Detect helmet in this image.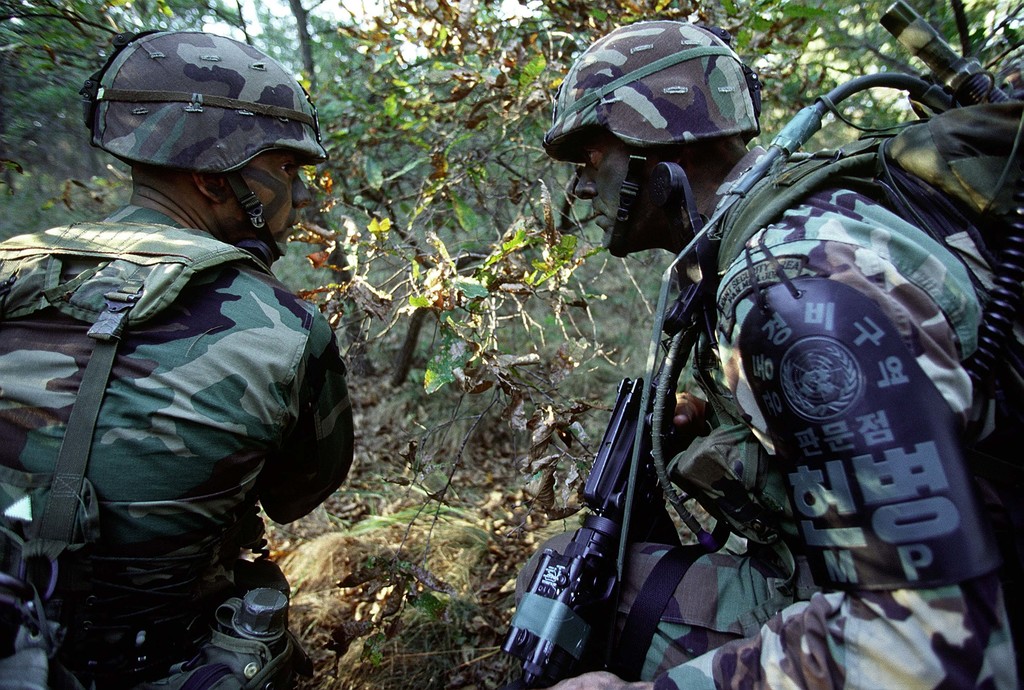
Detection: Rect(91, 26, 328, 242).
